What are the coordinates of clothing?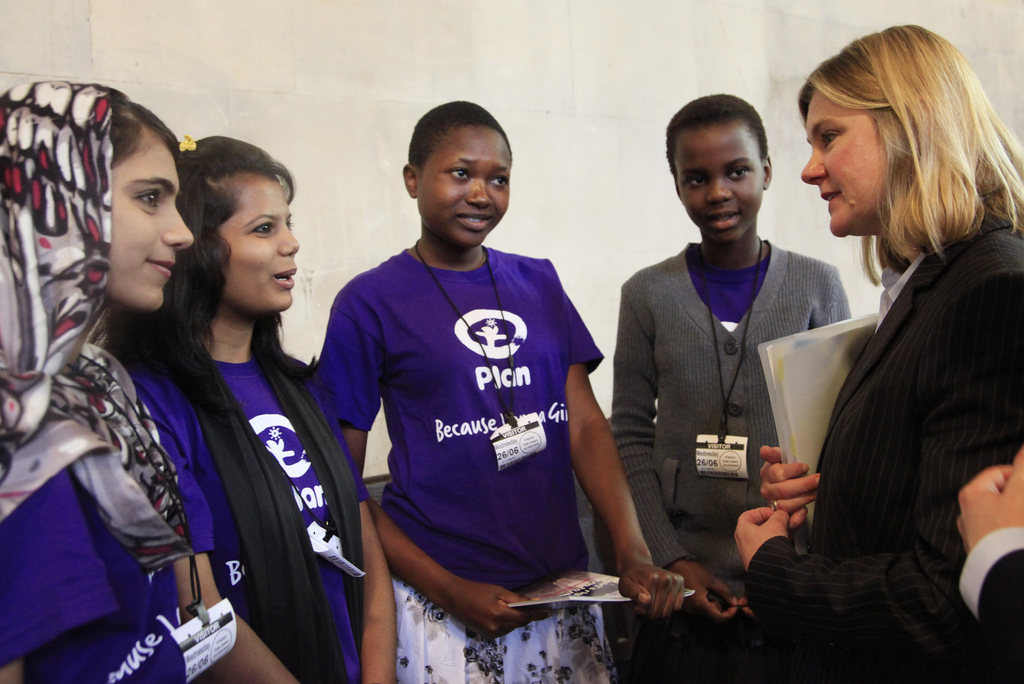
778/112/1009/667.
